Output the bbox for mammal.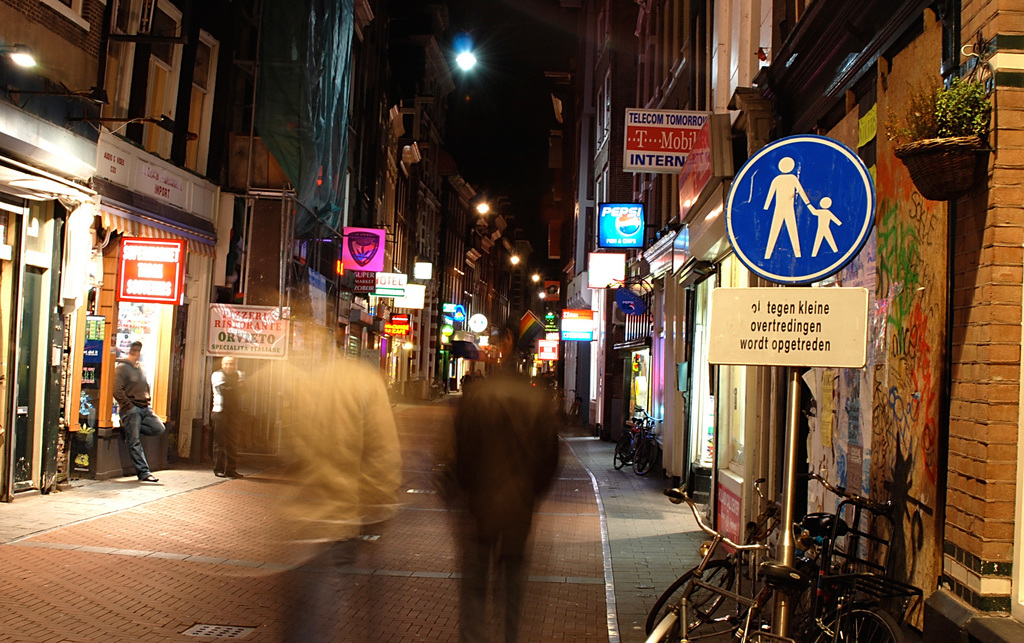
crop(420, 297, 572, 642).
